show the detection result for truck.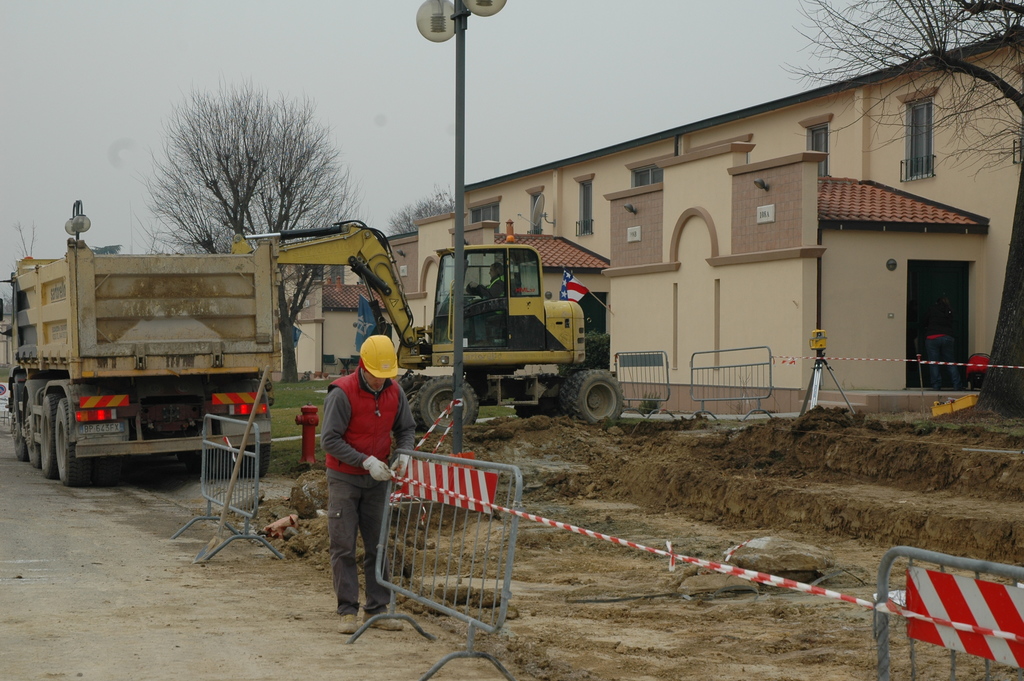
select_region(0, 219, 321, 498).
